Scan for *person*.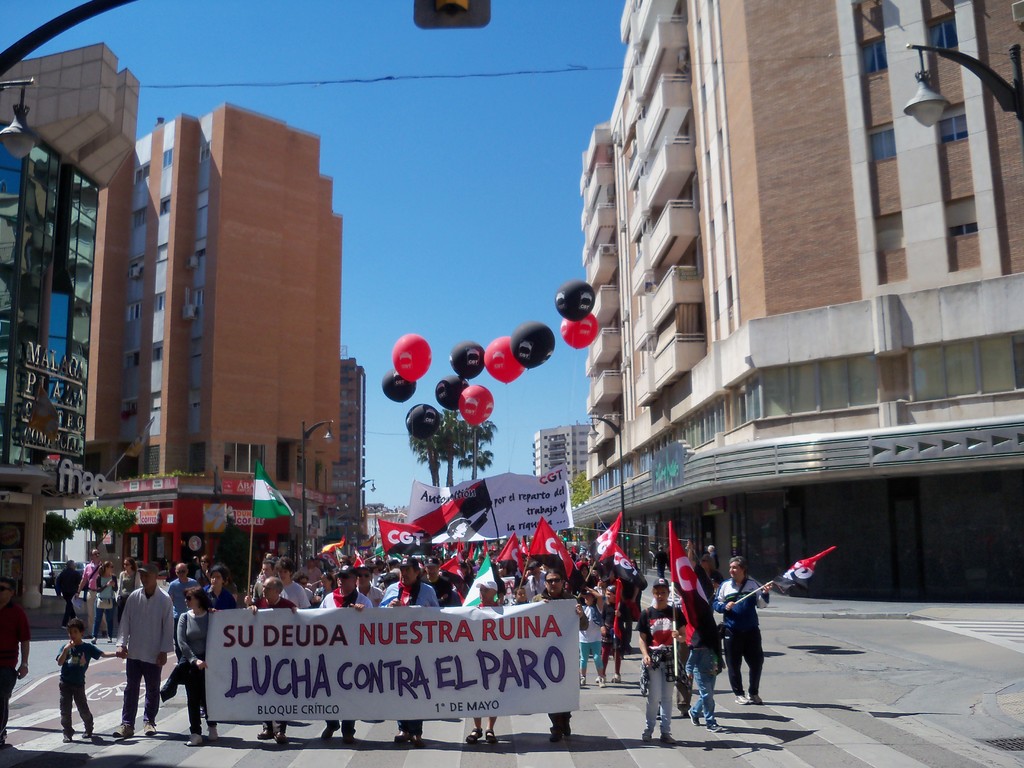
Scan result: BBox(578, 591, 608, 687).
